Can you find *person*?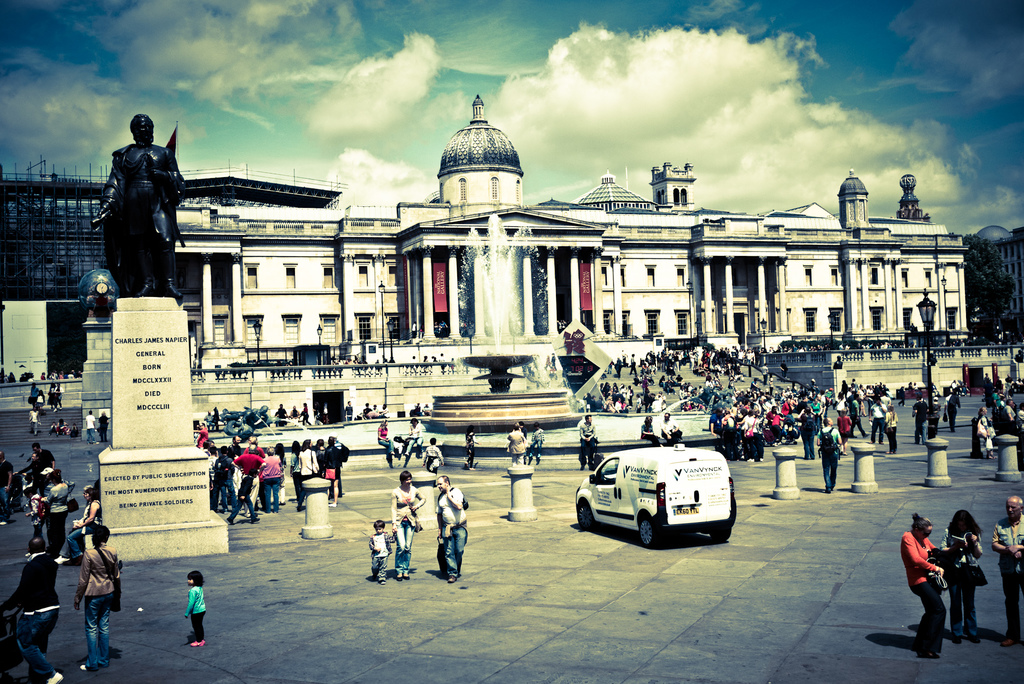
Yes, bounding box: rect(528, 421, 546, 466).
